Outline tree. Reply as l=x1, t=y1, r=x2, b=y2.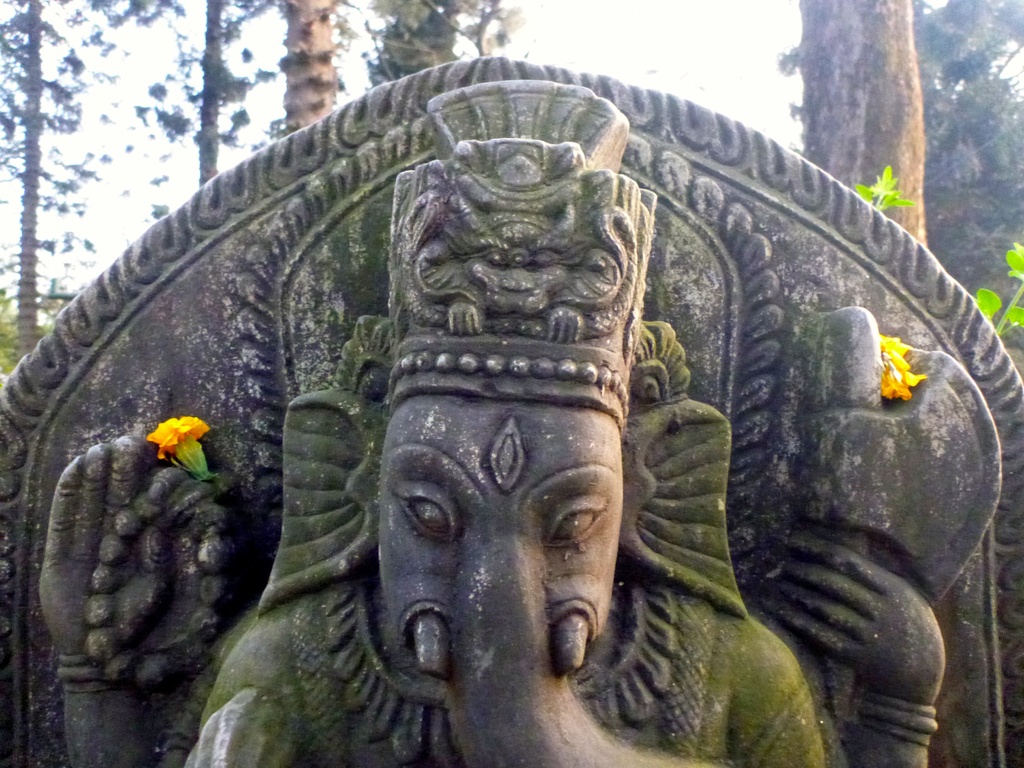
l=265, t=0, r=360, b=135.
